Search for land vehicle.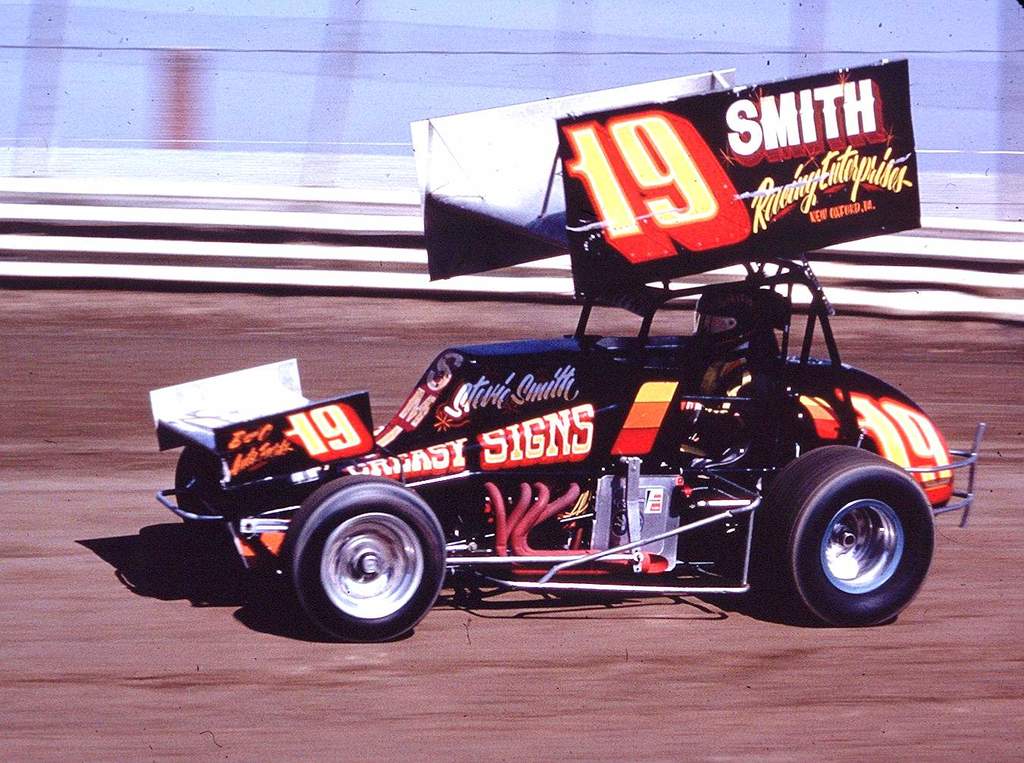
Found at 136,276,1023,656.
